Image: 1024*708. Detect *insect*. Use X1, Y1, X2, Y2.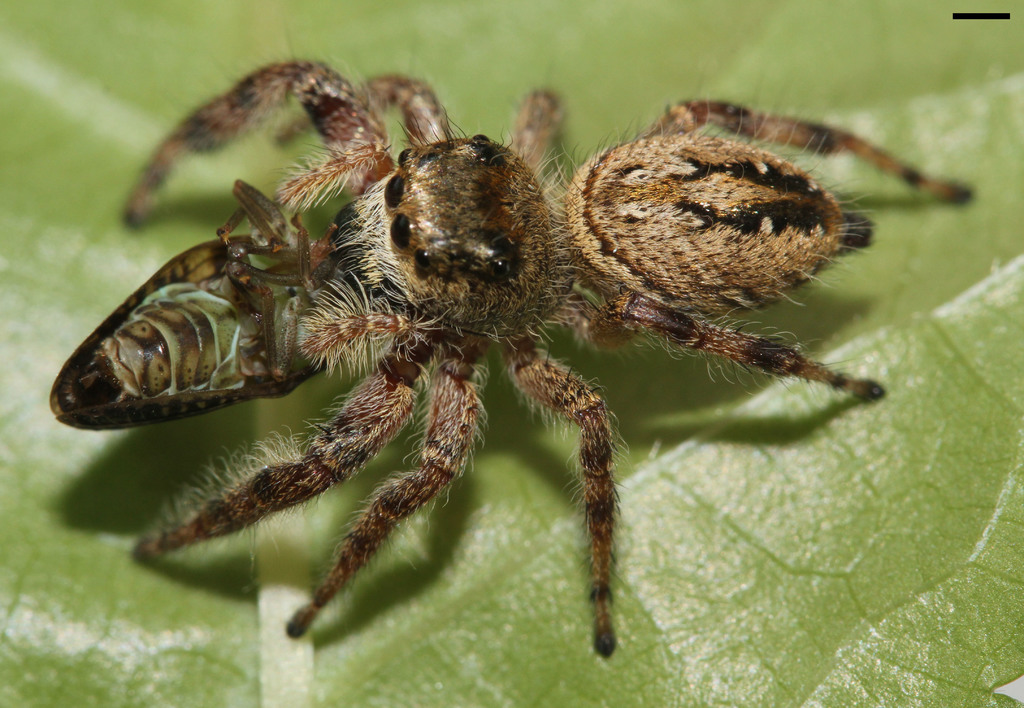
44, 37, 979, 660.
